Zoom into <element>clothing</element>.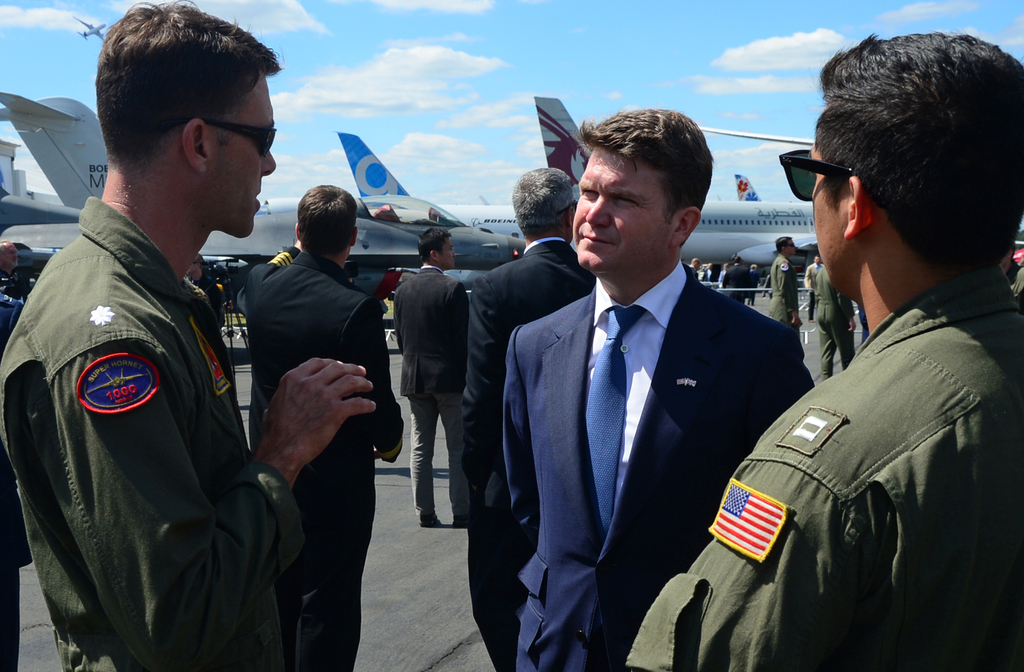
Zoom target: x1=15 y1=124 x2=296 y2=671.
